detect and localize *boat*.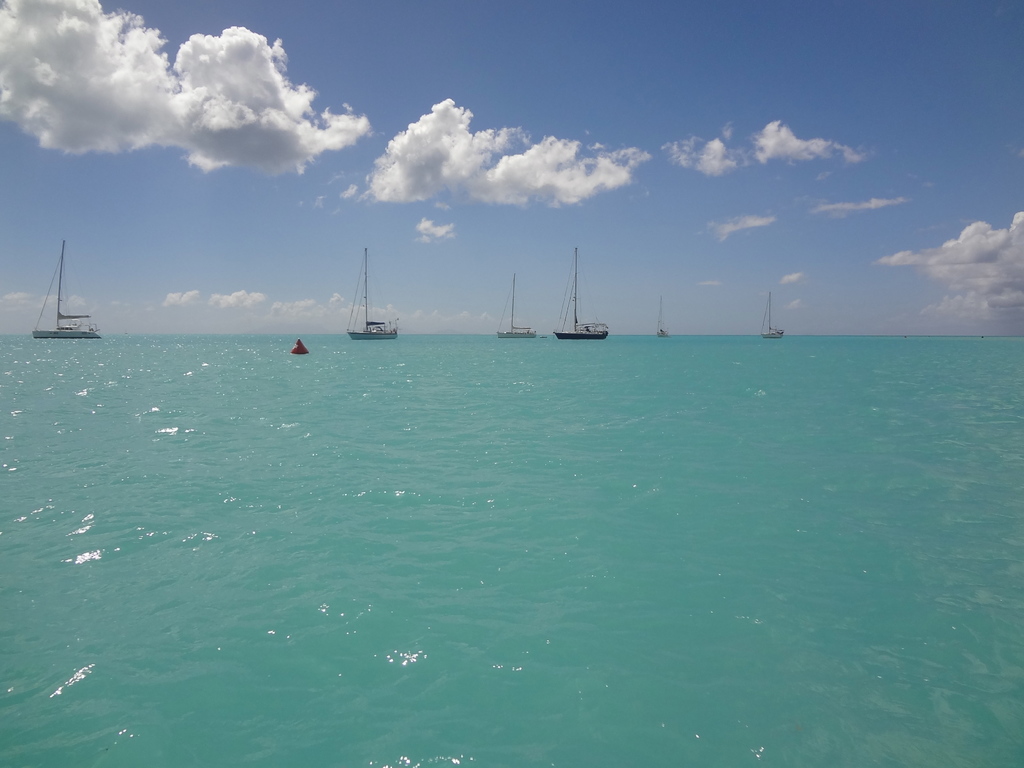
Localized at 760,288,789,341.
